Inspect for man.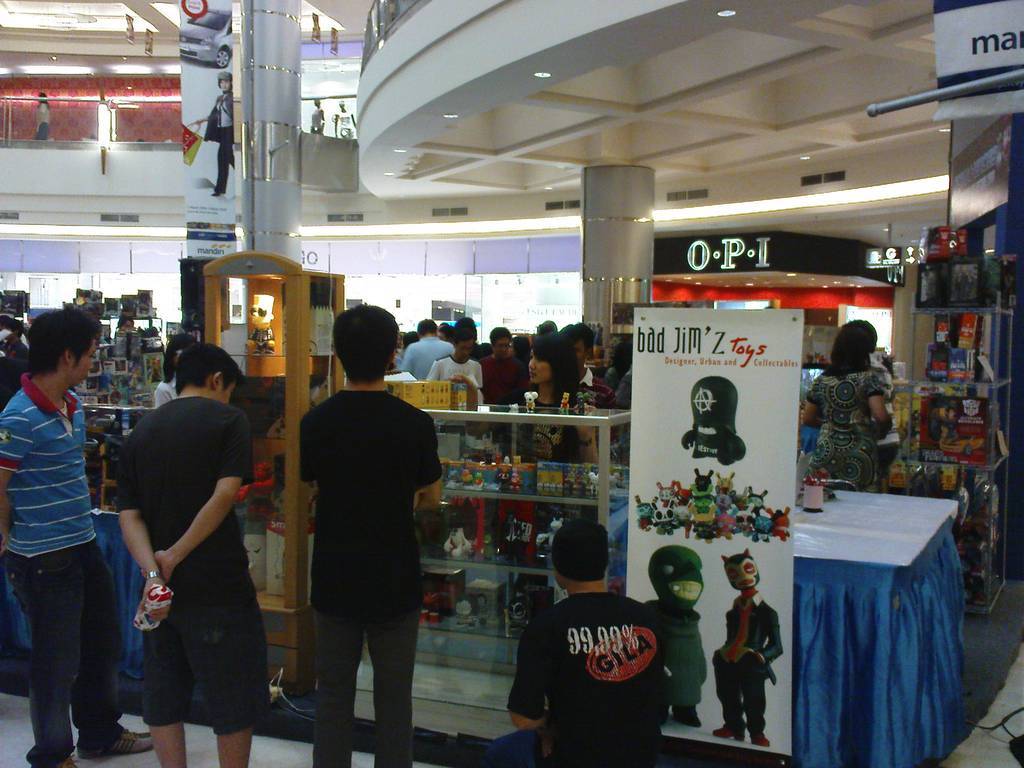
Inspection: 275 292 440 753.
